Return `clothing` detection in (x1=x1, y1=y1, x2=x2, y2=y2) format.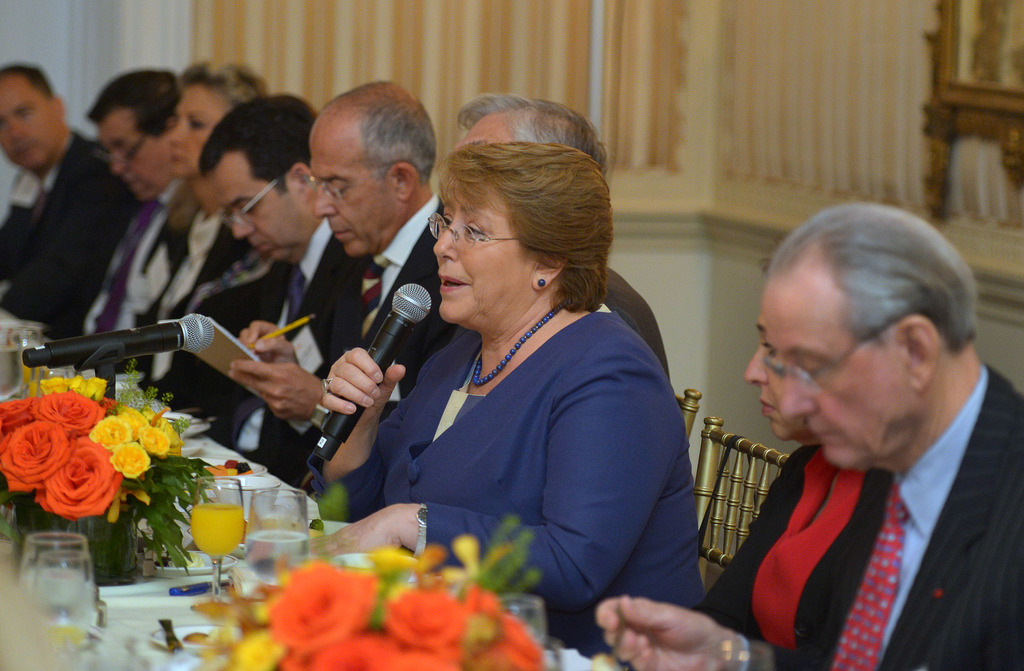
(x1=0, y1=127, x2=139, y2=342).
